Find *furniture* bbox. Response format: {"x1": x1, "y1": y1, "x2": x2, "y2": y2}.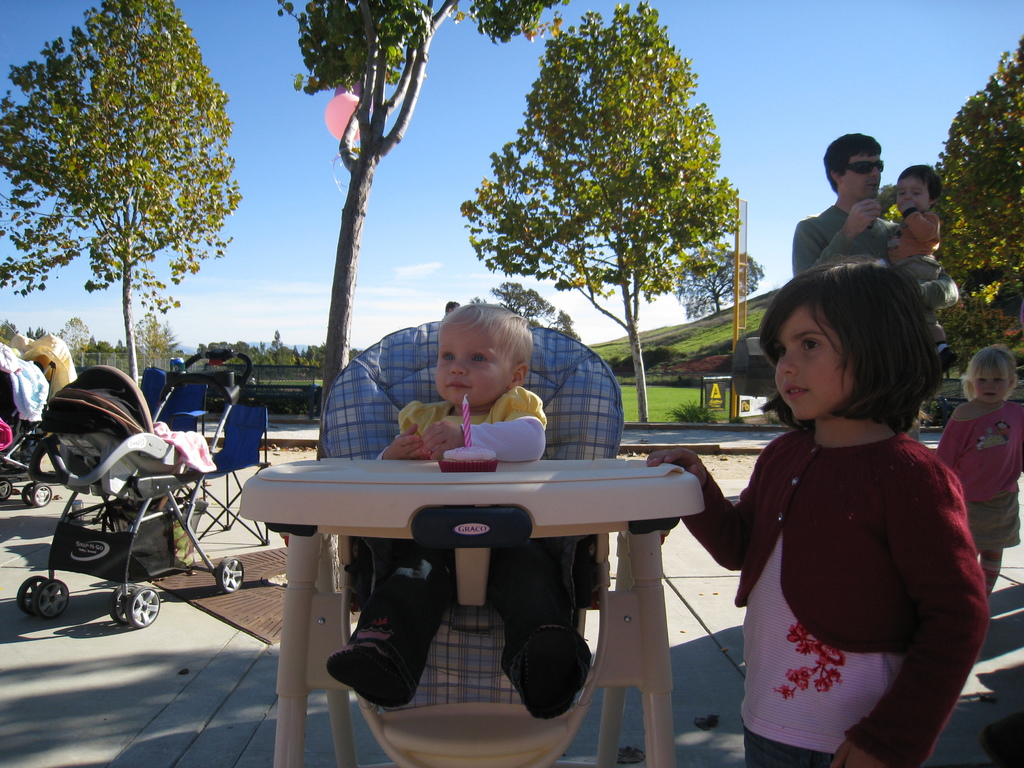
{"x1": 237, "y1": 315, "x2": 705, "y2": 767}.
